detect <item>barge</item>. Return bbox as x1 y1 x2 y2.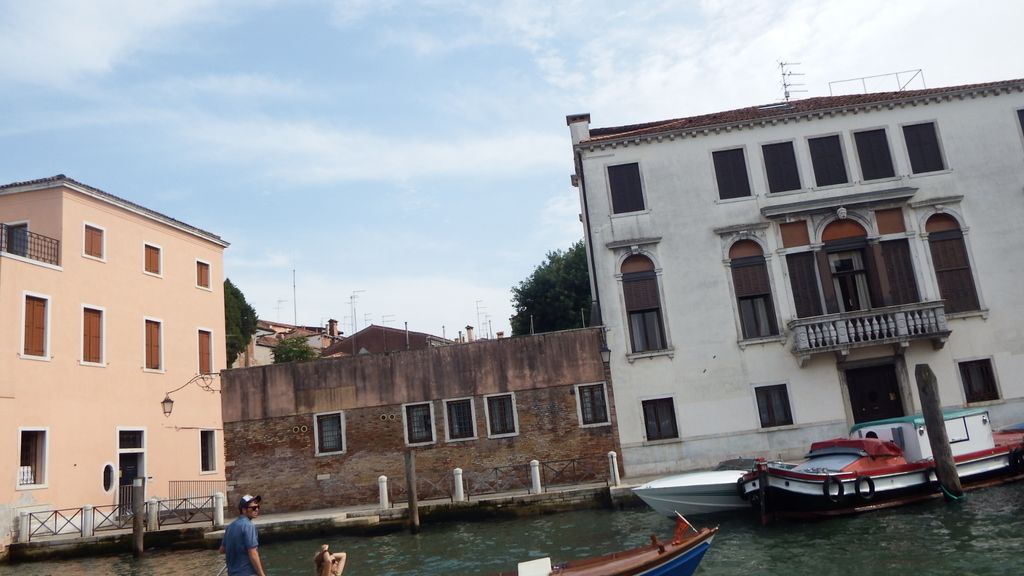
516 511 716 575.
